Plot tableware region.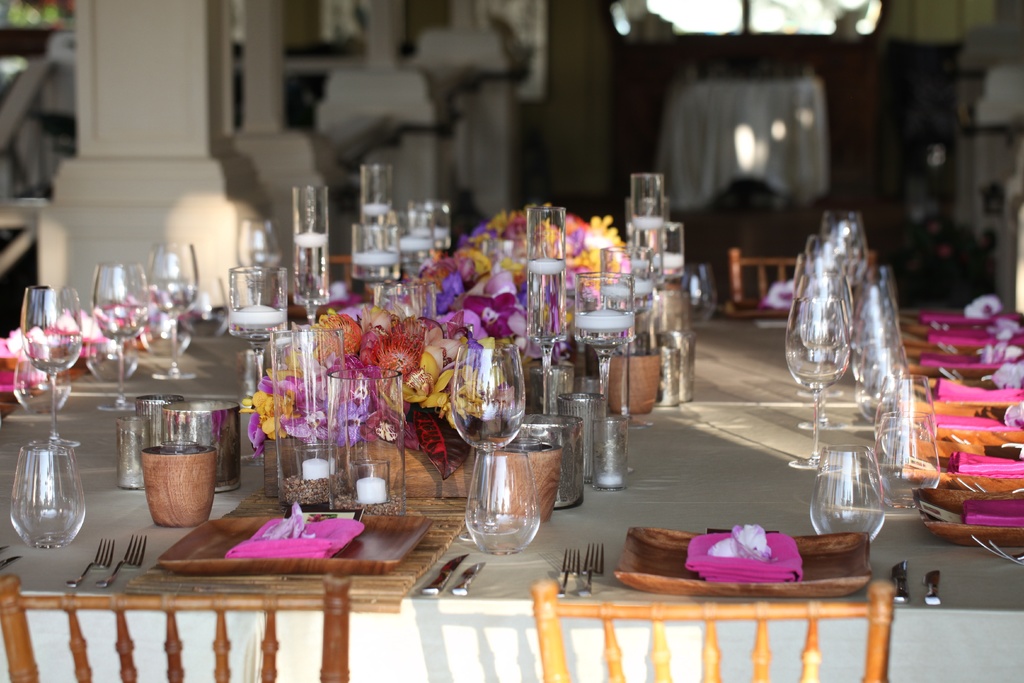
Plotted at <box>95,531,147,588</box>.
